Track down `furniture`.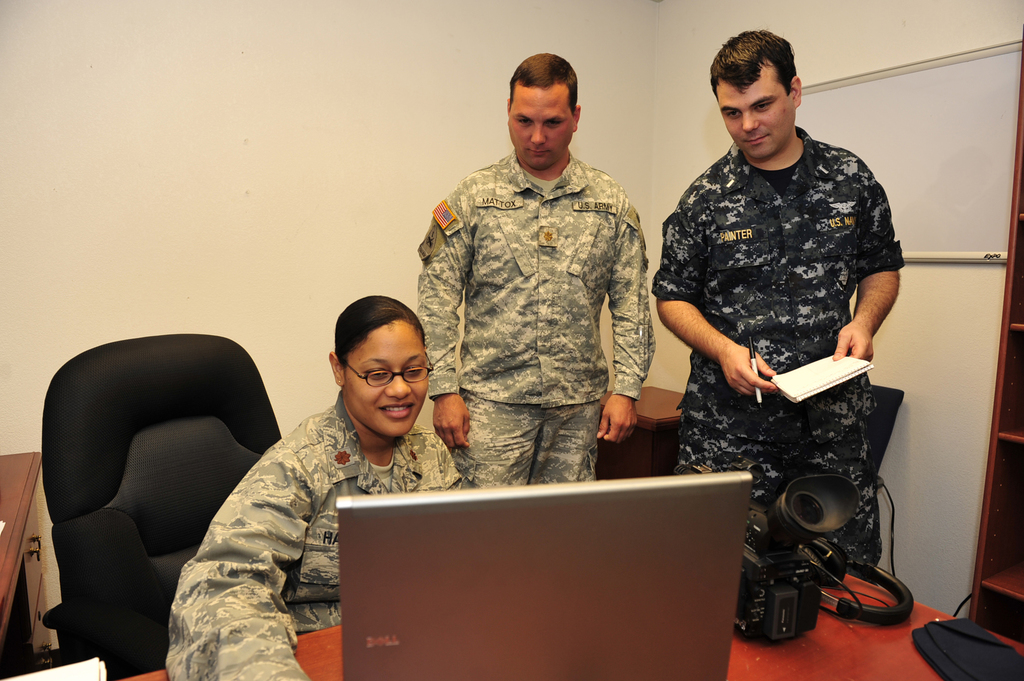
Tracked to region(0, 454, 44, 666).
